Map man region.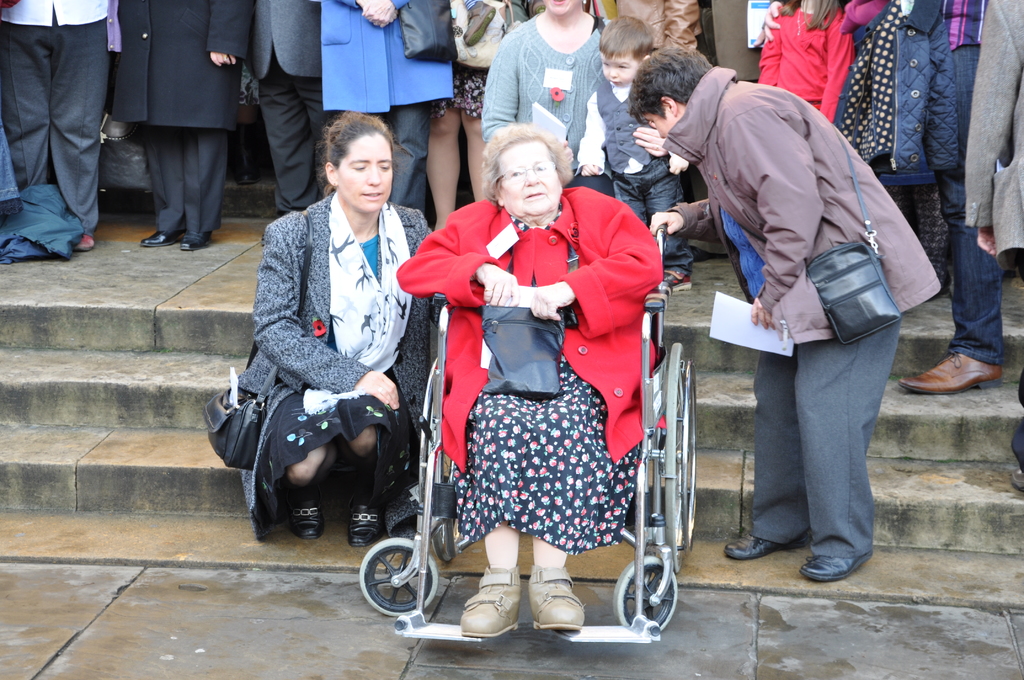
Mapped to left=665, top=64, right=927, bottom=576.
